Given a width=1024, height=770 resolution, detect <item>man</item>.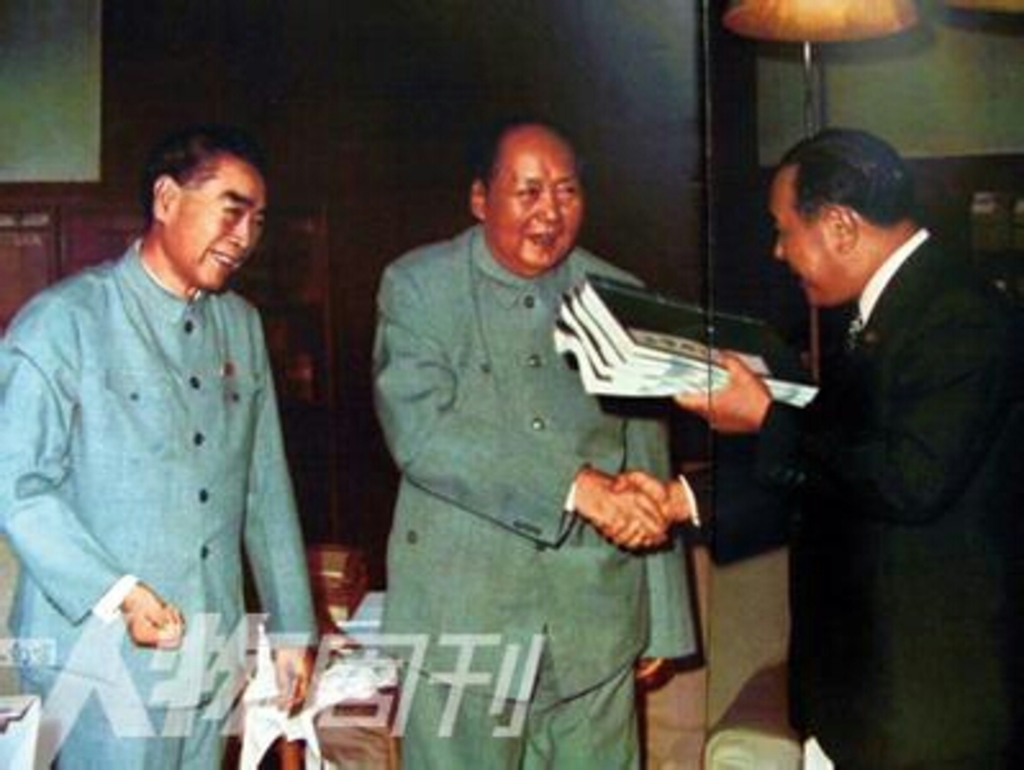
[5,108,336,724].
